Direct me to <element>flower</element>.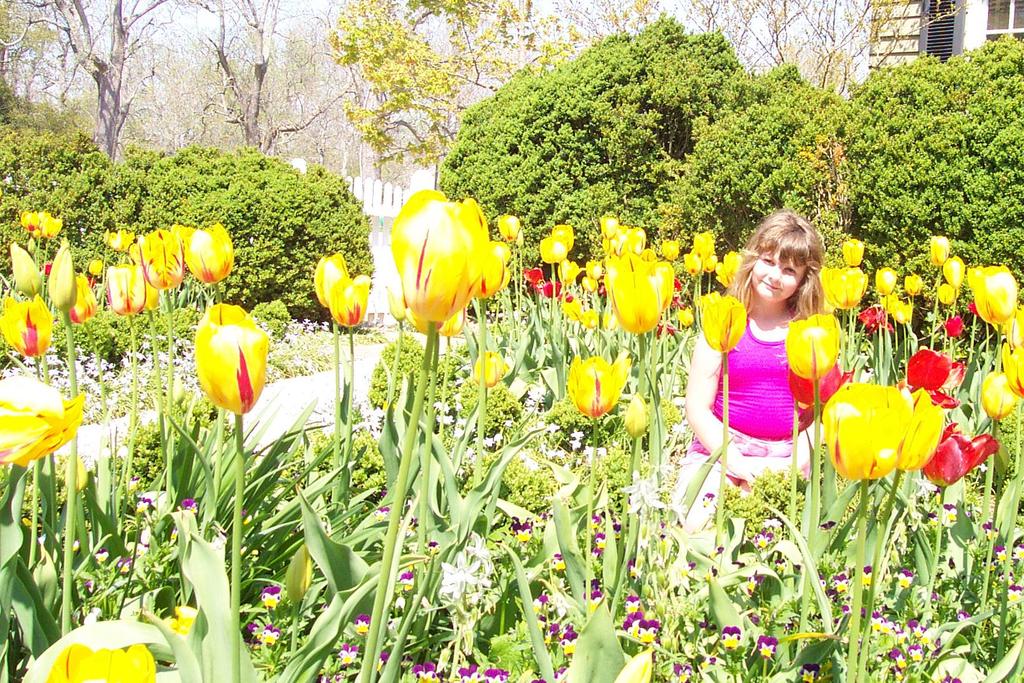
Direction: {"left": 377, "top": 651, "right": 391, "bottom": 673}.
